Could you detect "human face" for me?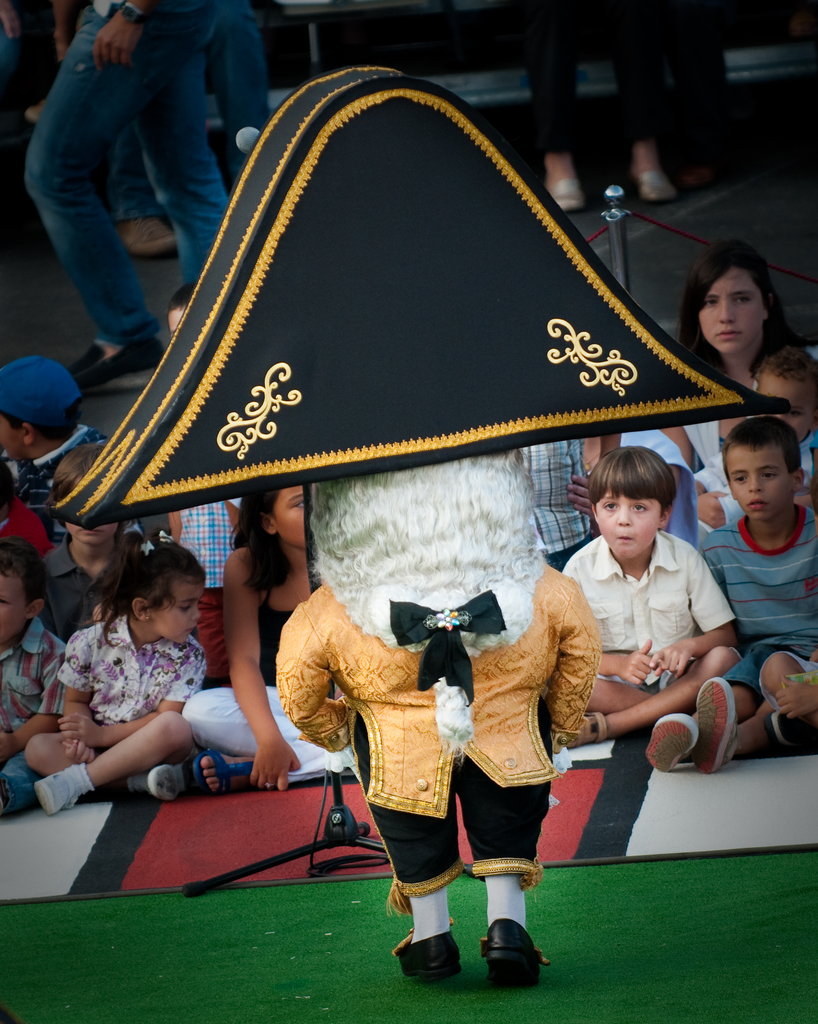
Detection result: x1=701, y1=264, x2=769, y2=353.
